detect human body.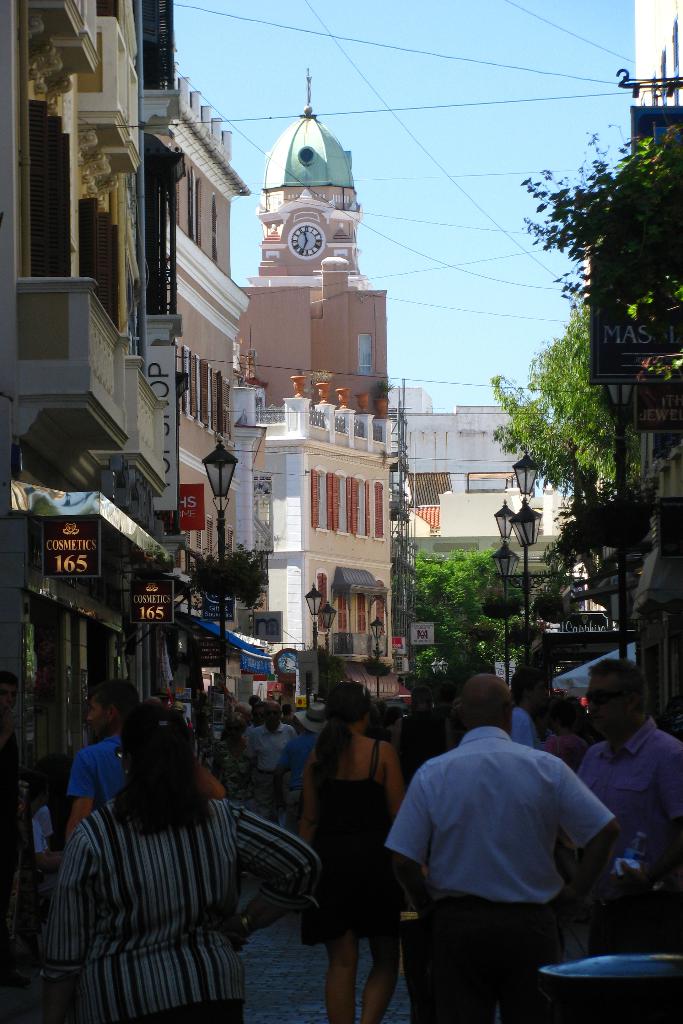
Detected at crop(576, 657, 682, 1023).
